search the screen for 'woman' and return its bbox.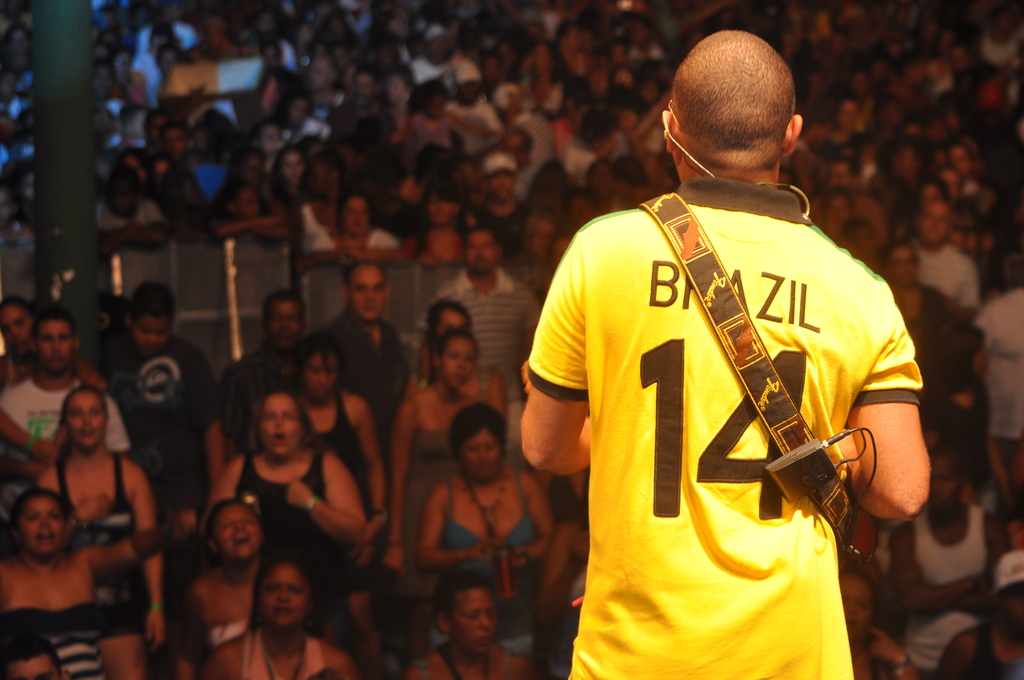
Found: [222,556,337,668].
